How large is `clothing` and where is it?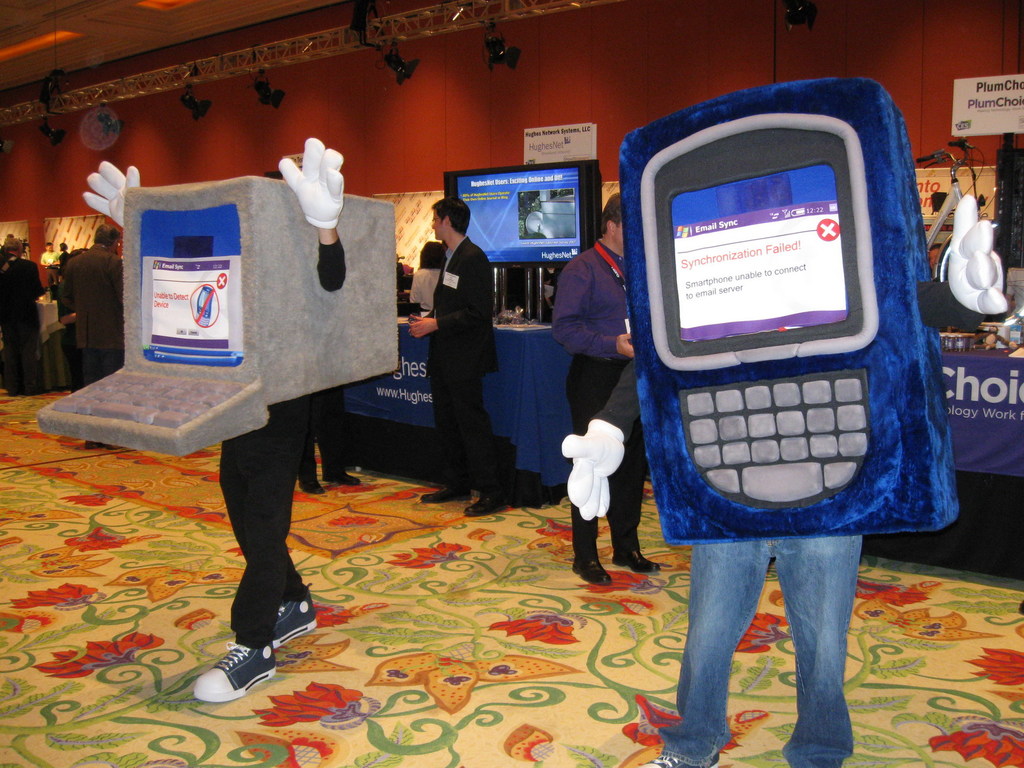
Bounding box: left=297, top=387, right=342, bottom=486.
